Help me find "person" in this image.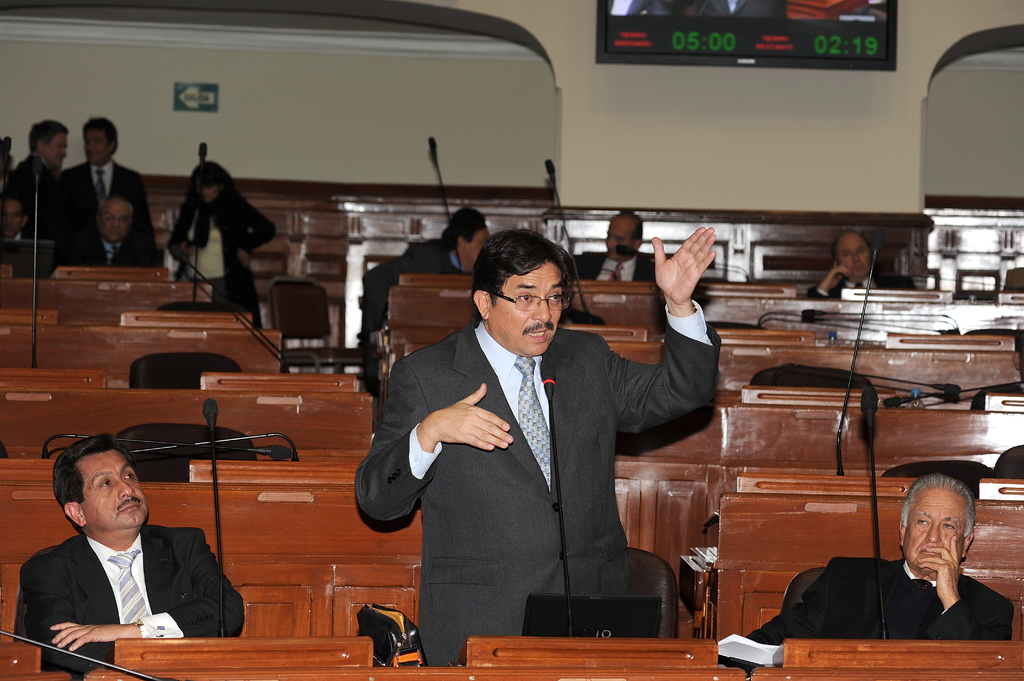
Found it: (559,205,664,278).
